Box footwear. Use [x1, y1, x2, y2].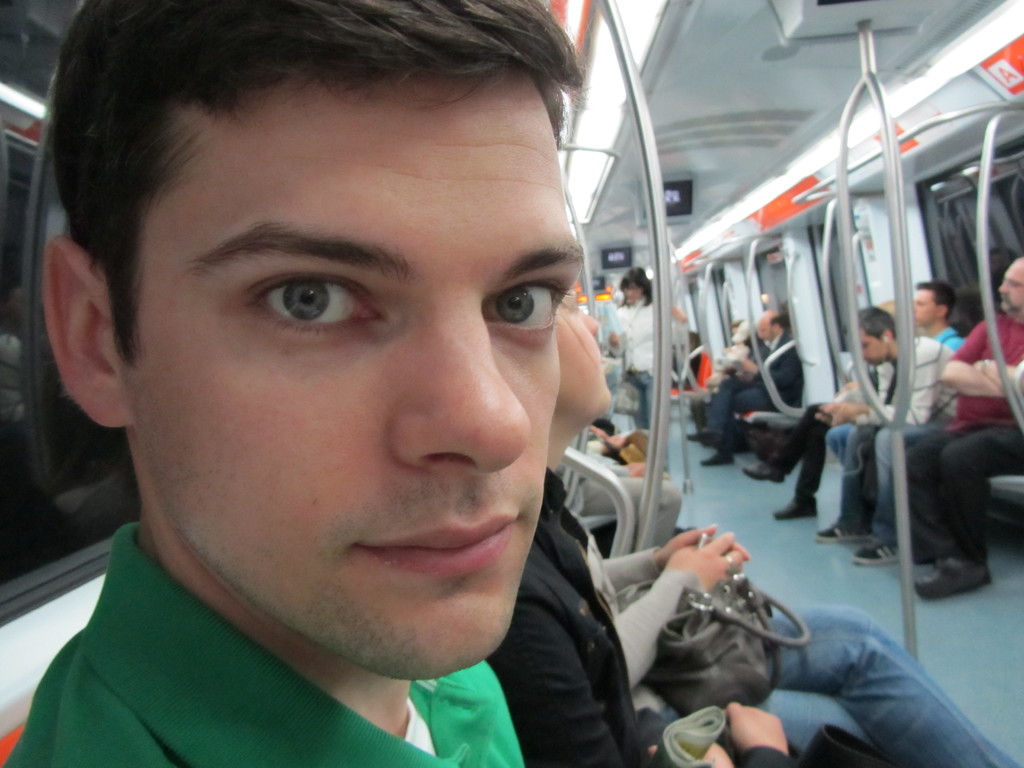
[741, 464, 785, 486].
